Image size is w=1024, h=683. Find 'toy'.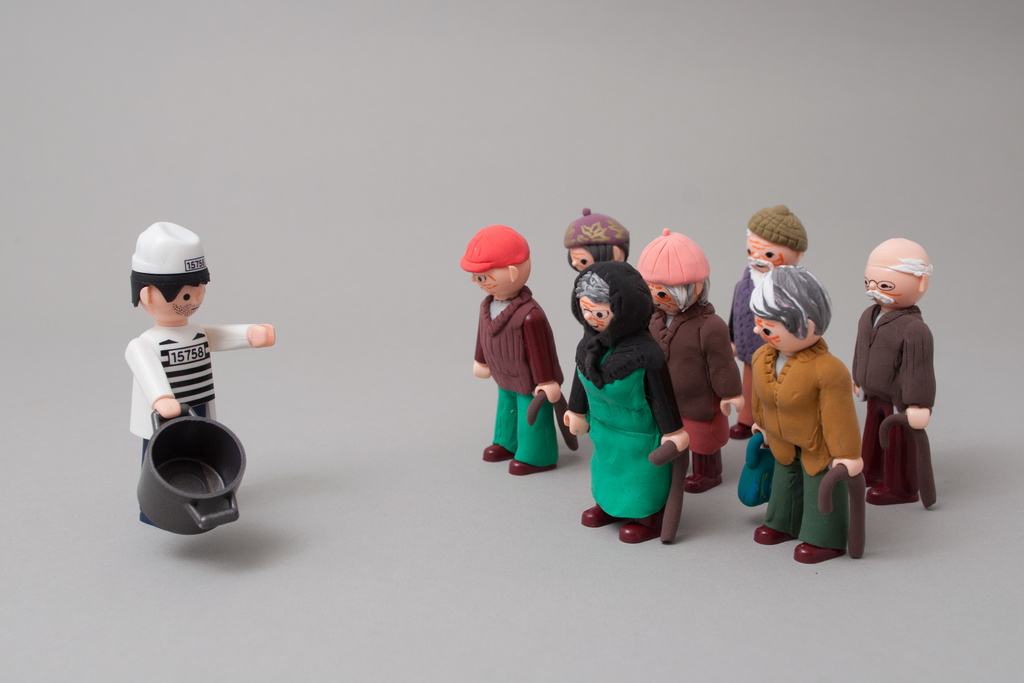
<box>560,204,636,273</box>.
